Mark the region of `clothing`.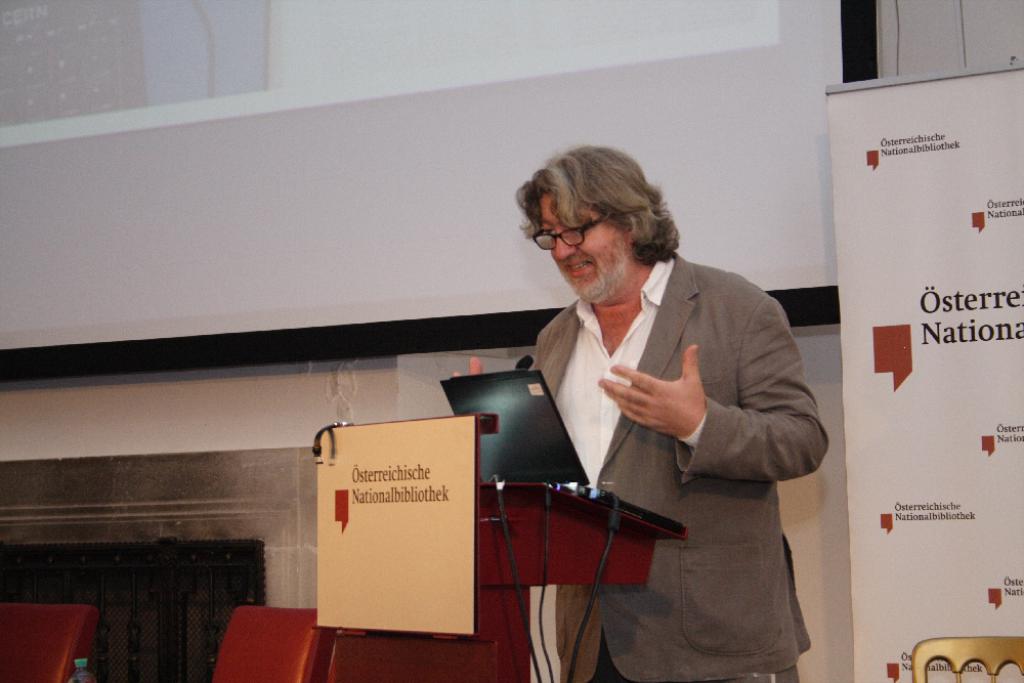
Region: crop(525, 218, 826, 649).
